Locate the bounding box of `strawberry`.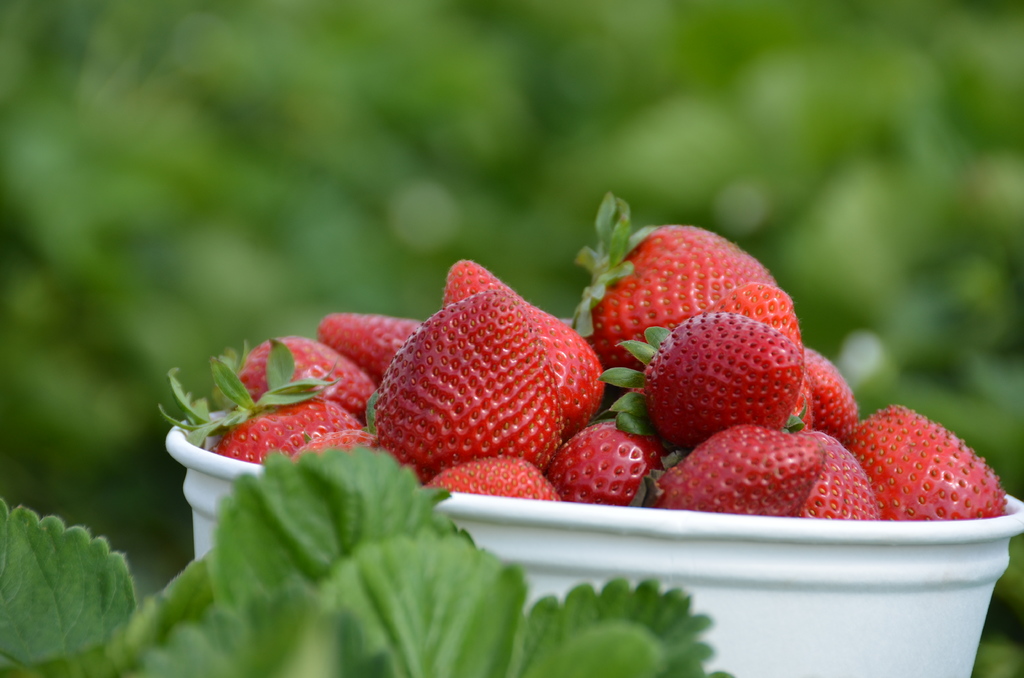
Bounding box: 282/431/390/460.
